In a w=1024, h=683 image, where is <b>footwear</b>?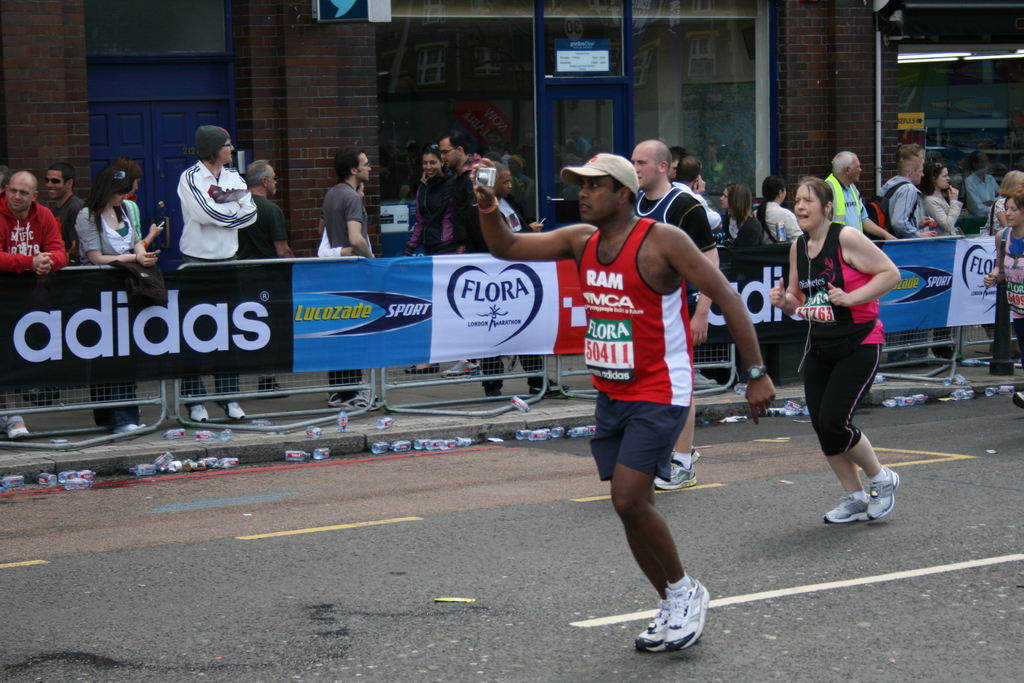
<box>671,446,700,466</box>.
